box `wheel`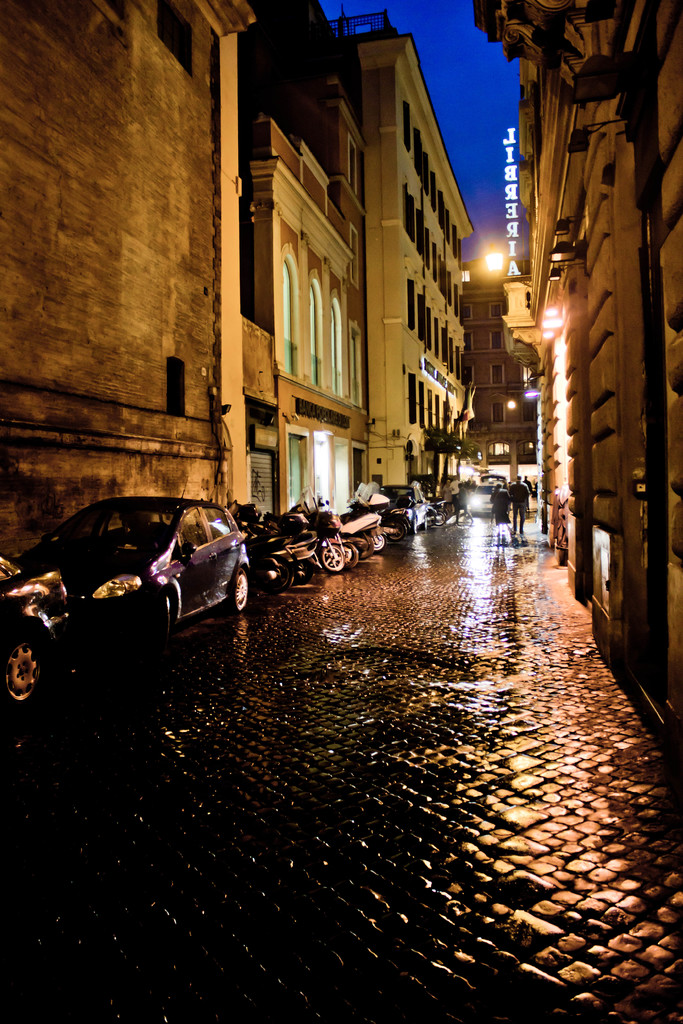
box=[231, 562, 248, 612]
